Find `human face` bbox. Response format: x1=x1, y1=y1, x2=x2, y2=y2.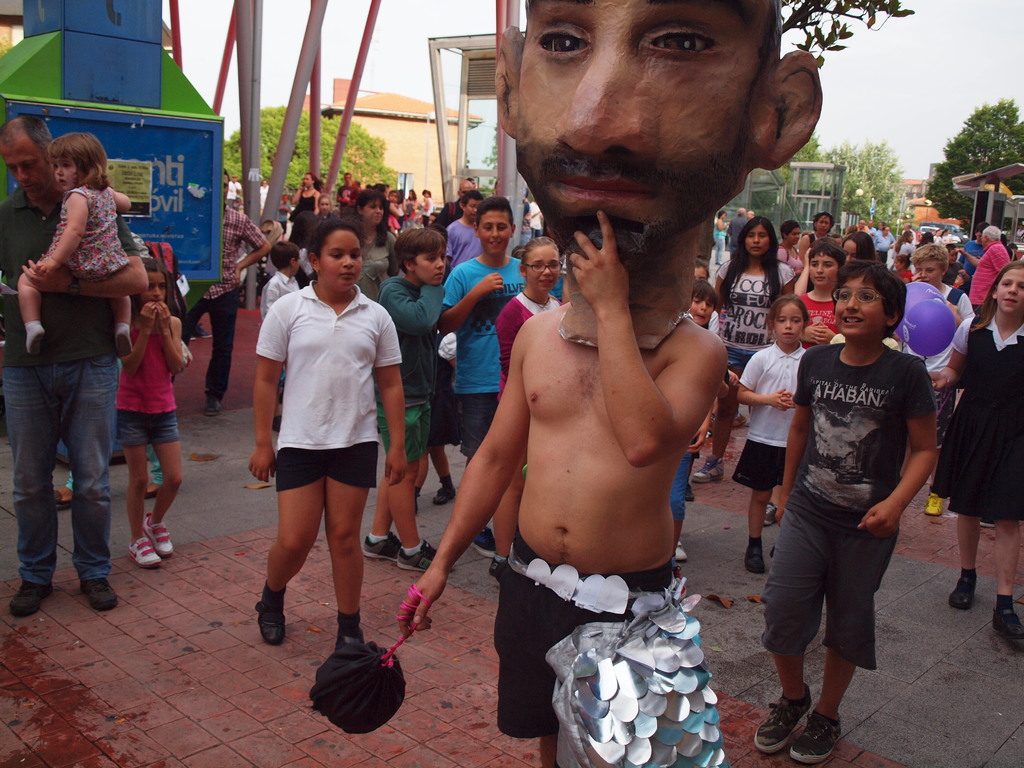
x1=948, y1=248, x2=959, y2=261.
